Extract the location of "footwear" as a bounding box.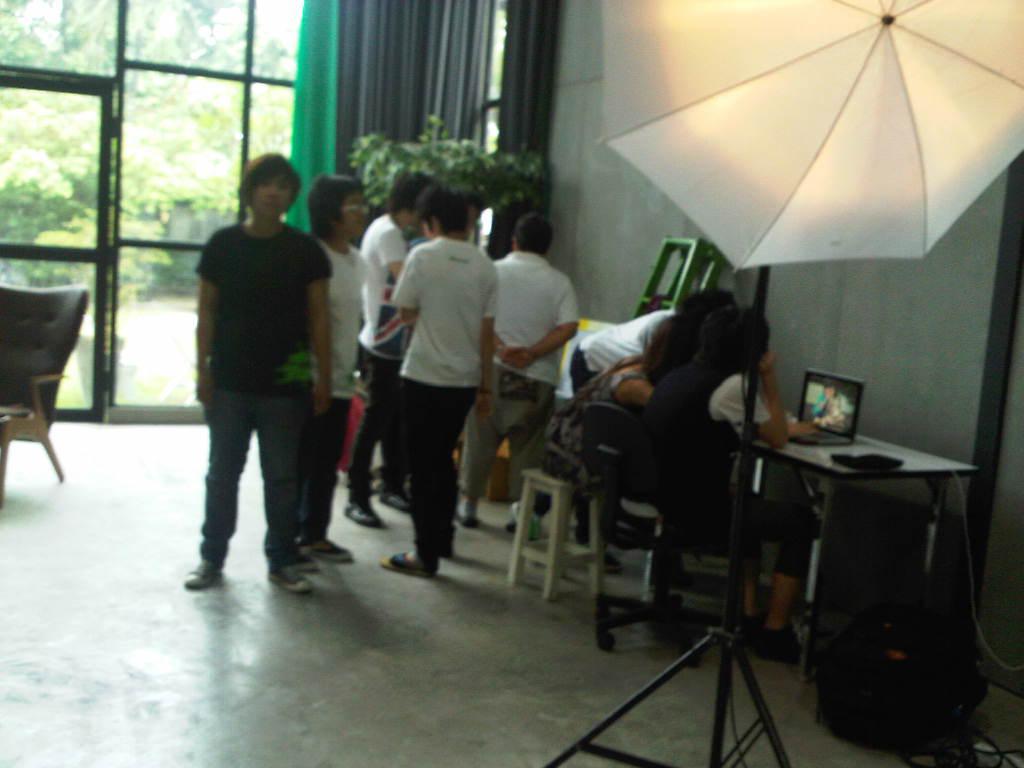
{"x1": 745, "y1": 625, "x2": 811, "y2": 659}.
